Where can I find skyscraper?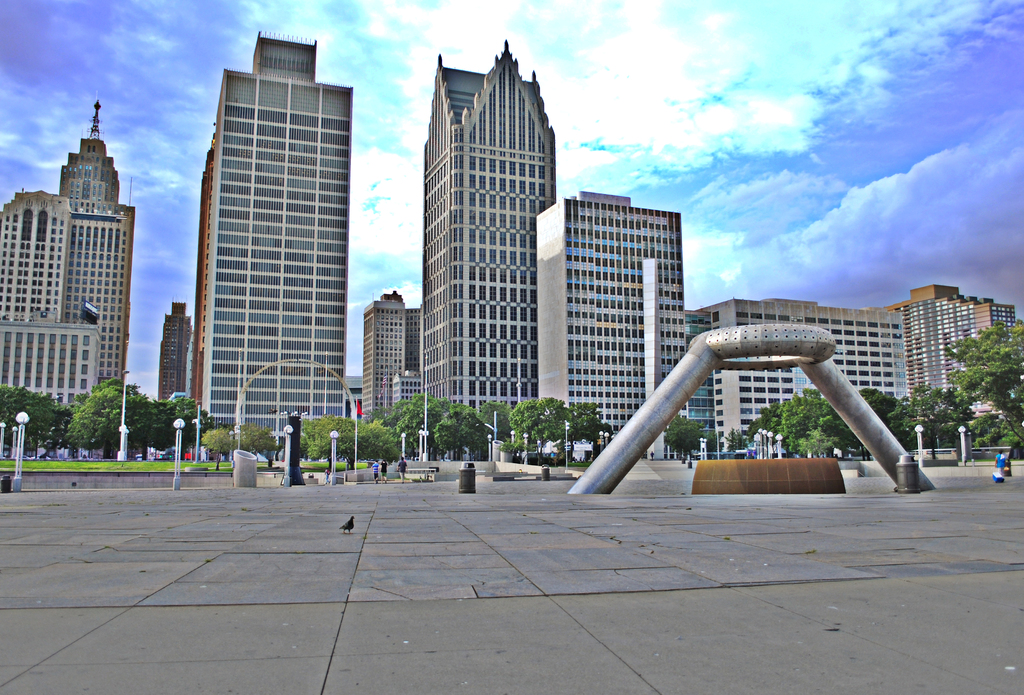
You can find it at (184, 26, 352, 417).
